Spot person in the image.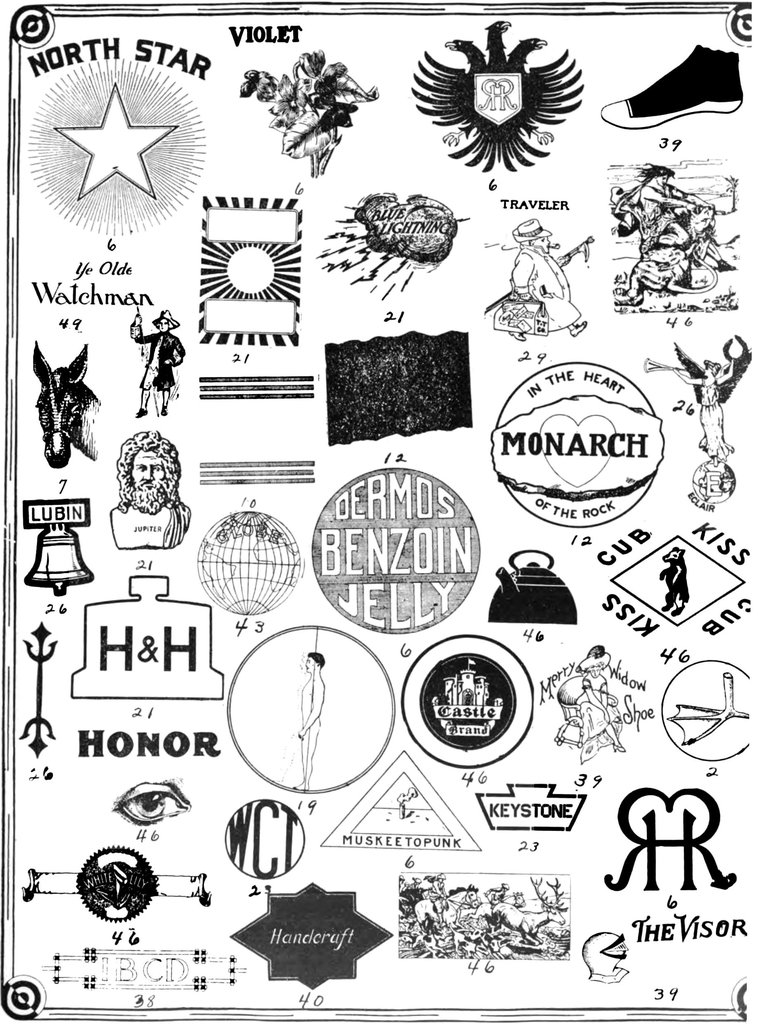
person found at region(670, 356, 725, 456).
